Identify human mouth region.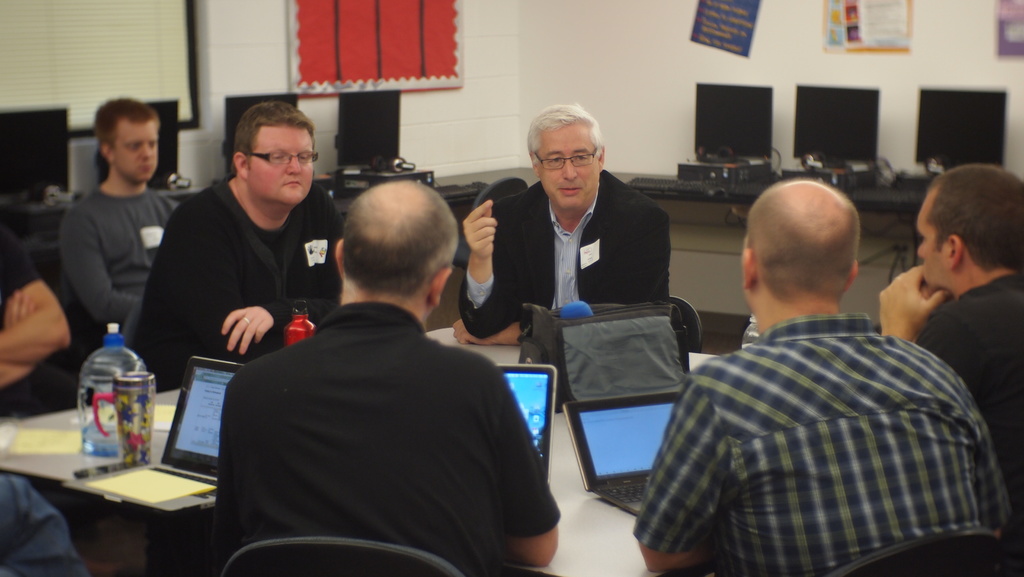
Region: rect(561, 189, 582, 197).
